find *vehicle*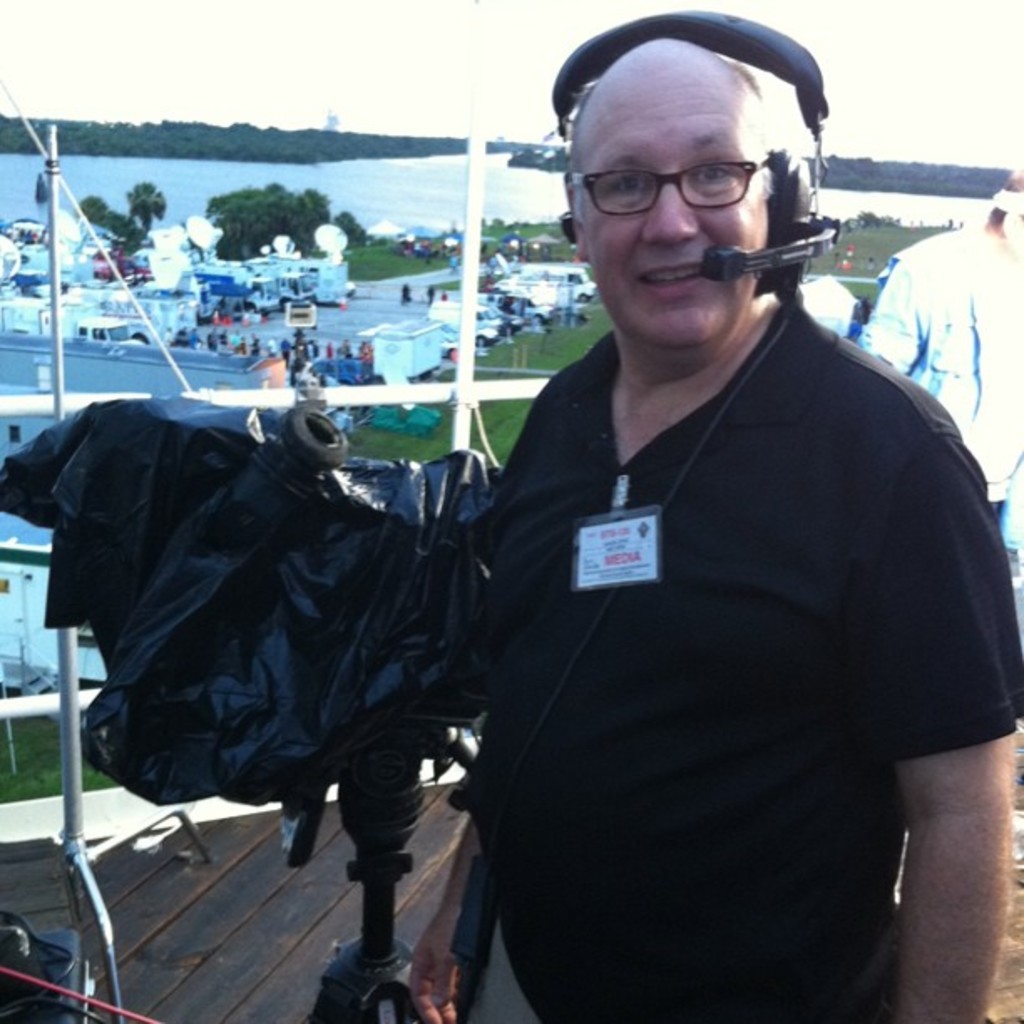
bbox(477, 294, 522, 333)
